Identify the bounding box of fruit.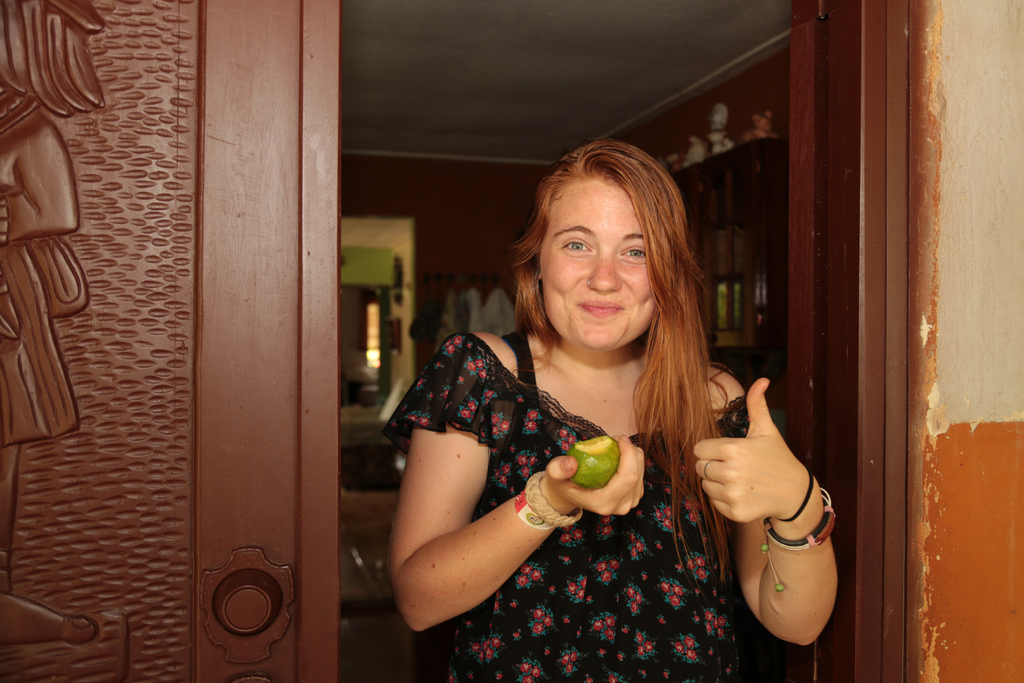
(left=566, top=433, right=623, bottom=489).
